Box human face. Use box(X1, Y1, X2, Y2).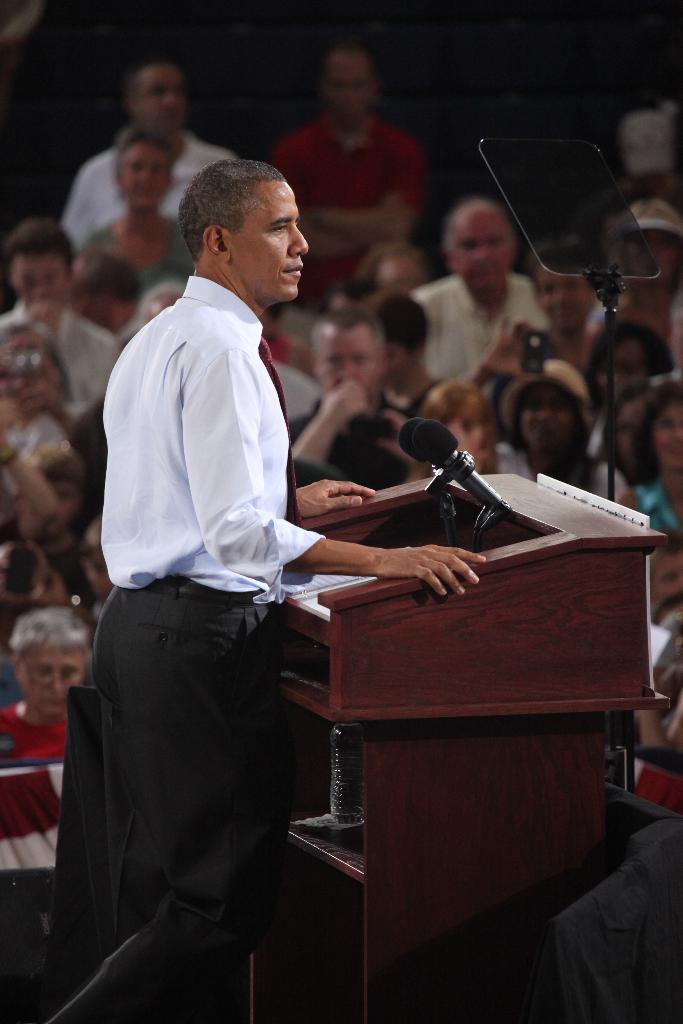
box(535, 264, 598, 326).
